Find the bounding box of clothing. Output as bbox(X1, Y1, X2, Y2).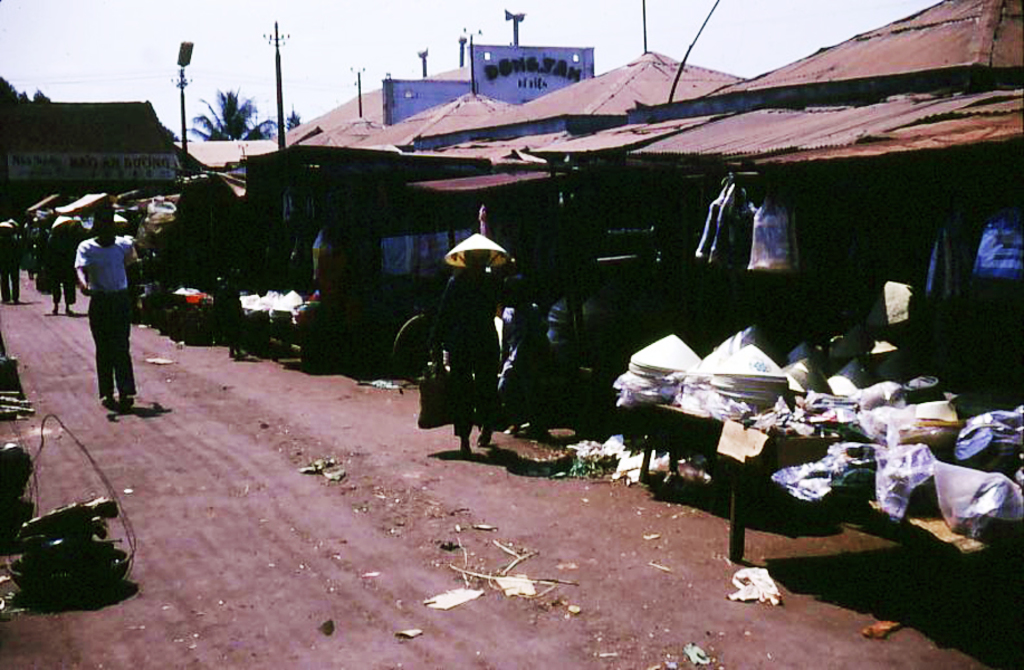
bbox(433, 271, 501, 436).
